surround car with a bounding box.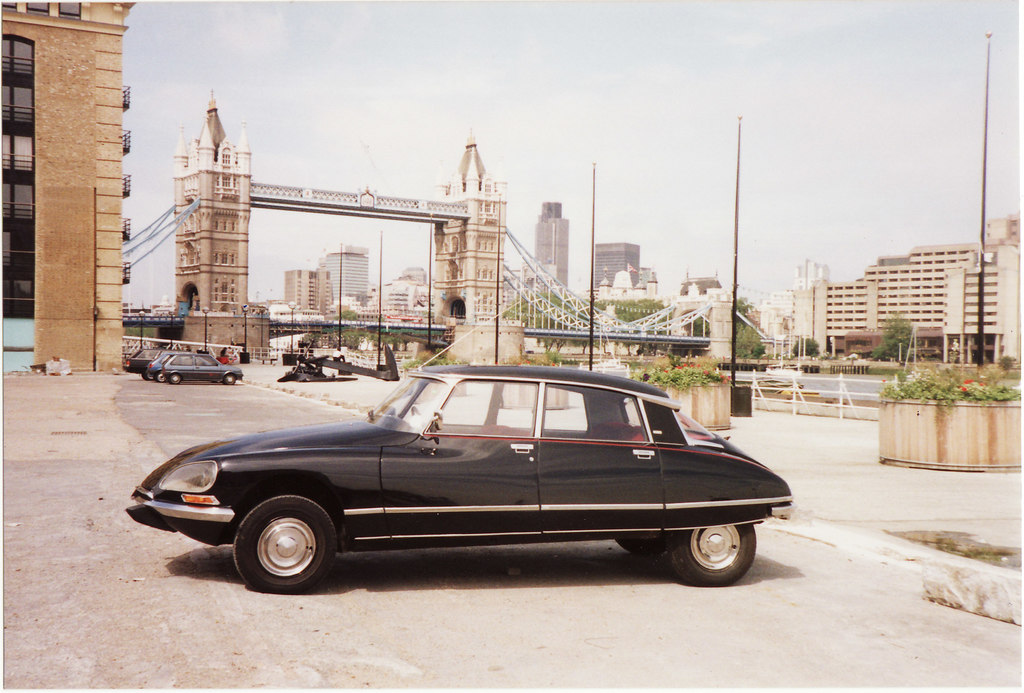
125,303,795,587.
